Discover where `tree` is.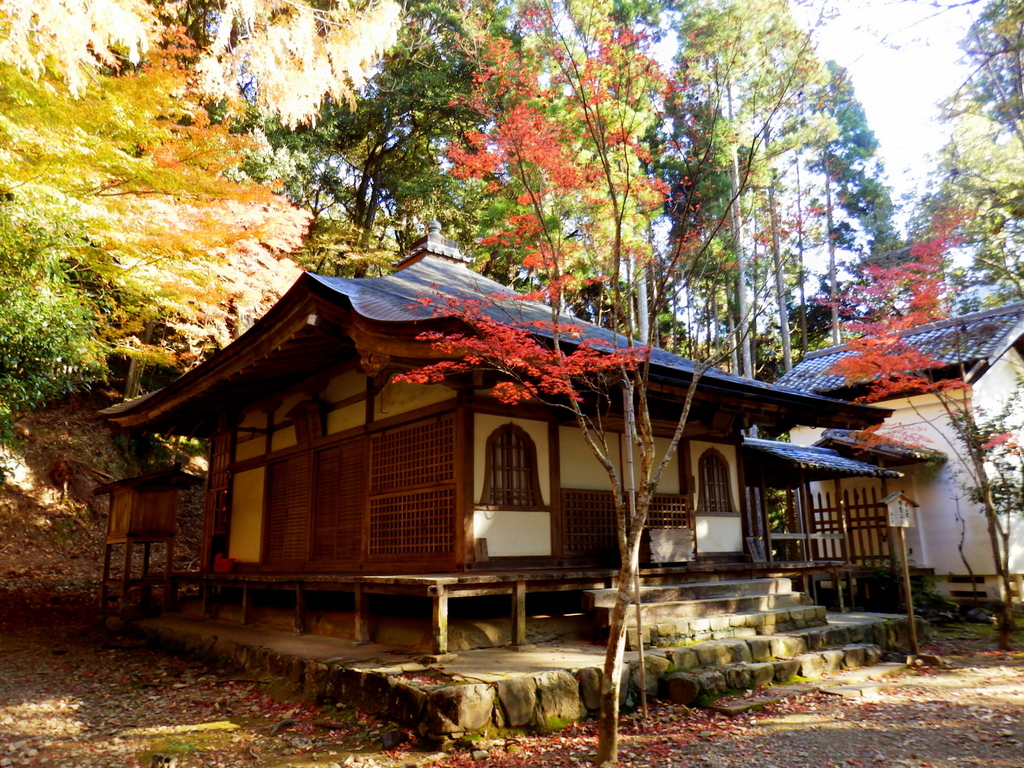
Discovered at [399,0,873,759].
